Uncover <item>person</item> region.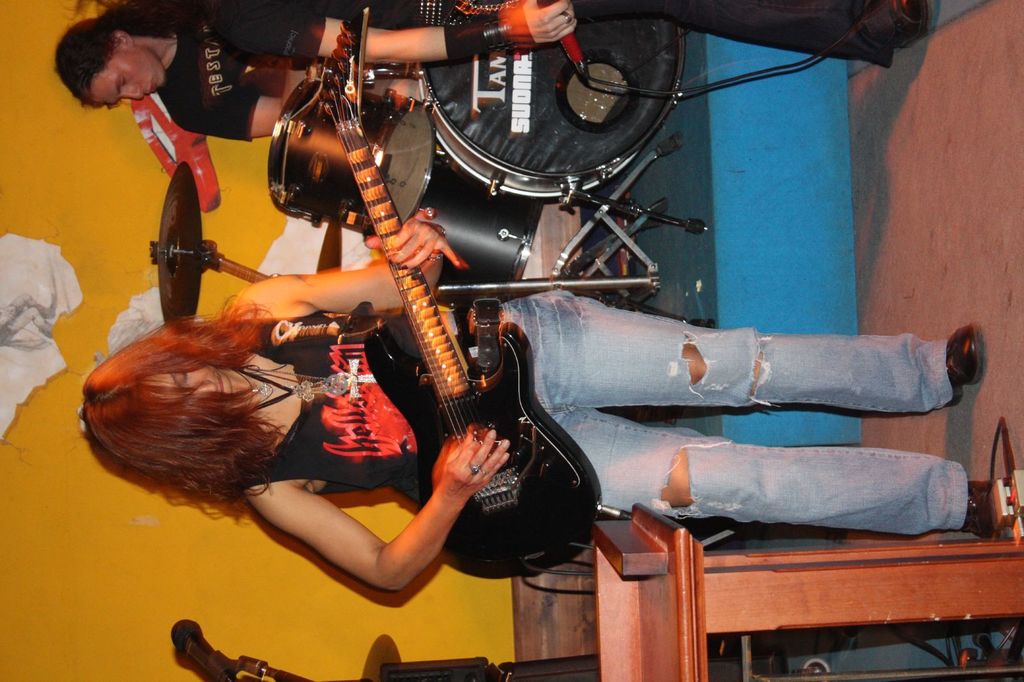
Uncovered: [x1=52, y1=0, x2=326, y2=136].
